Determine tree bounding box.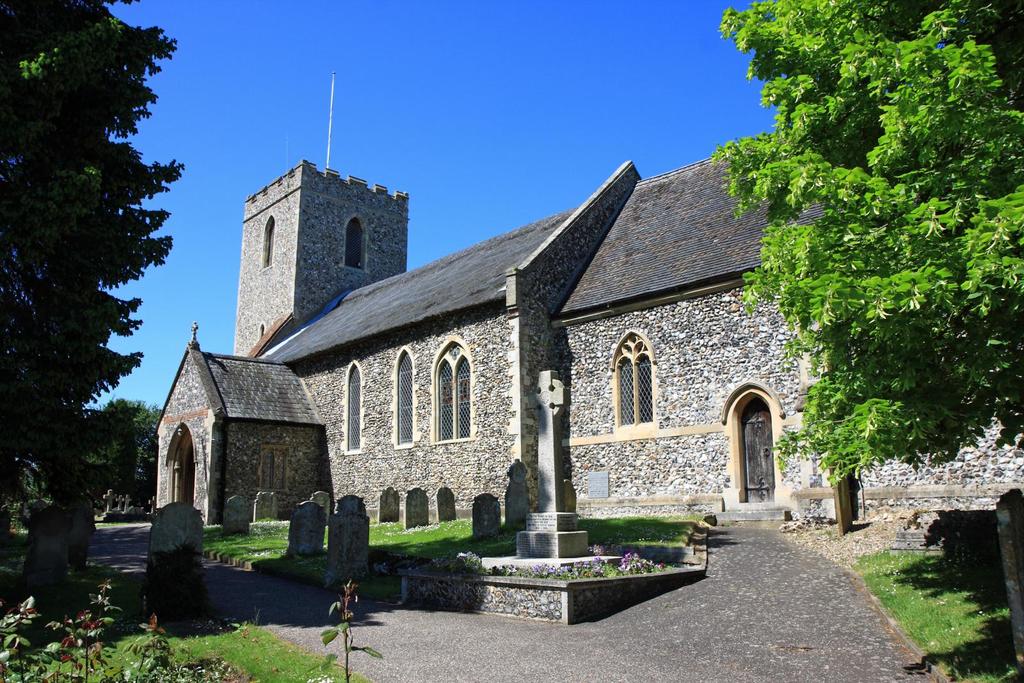
Determined: x1=744, y1=0, x2=994, y2=539.
